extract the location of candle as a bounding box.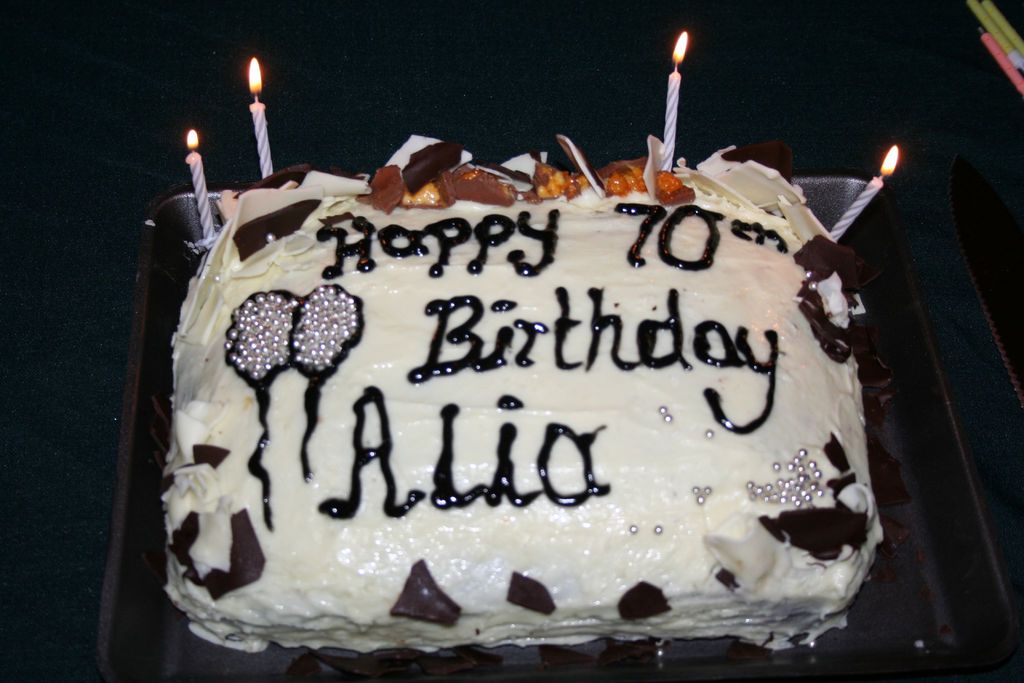
locate(657, 28, 690, 169).
